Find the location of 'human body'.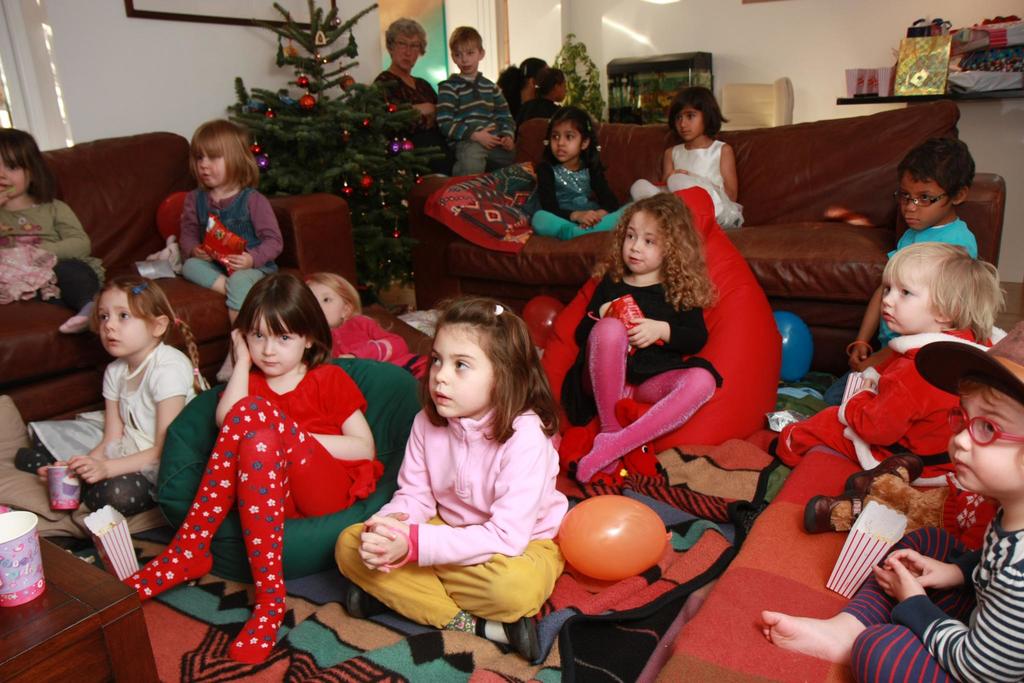
Location: pyautogui.locateOnScreen(157, 110, 292, 374).
